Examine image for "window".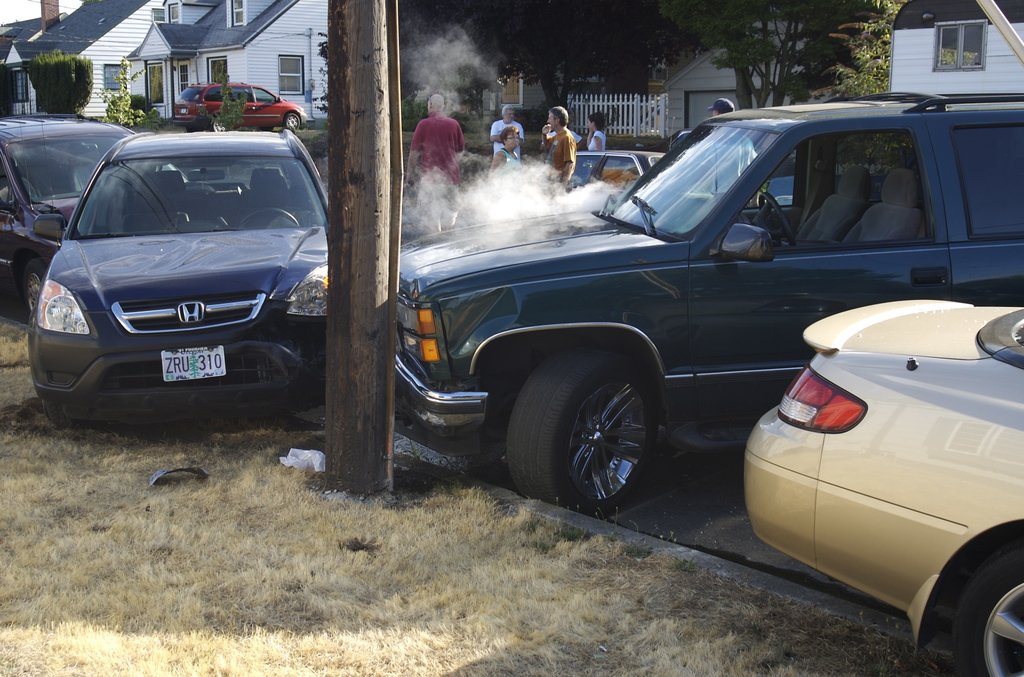
Examination result: x1=174 y1=58 x2=189 y2=92.
